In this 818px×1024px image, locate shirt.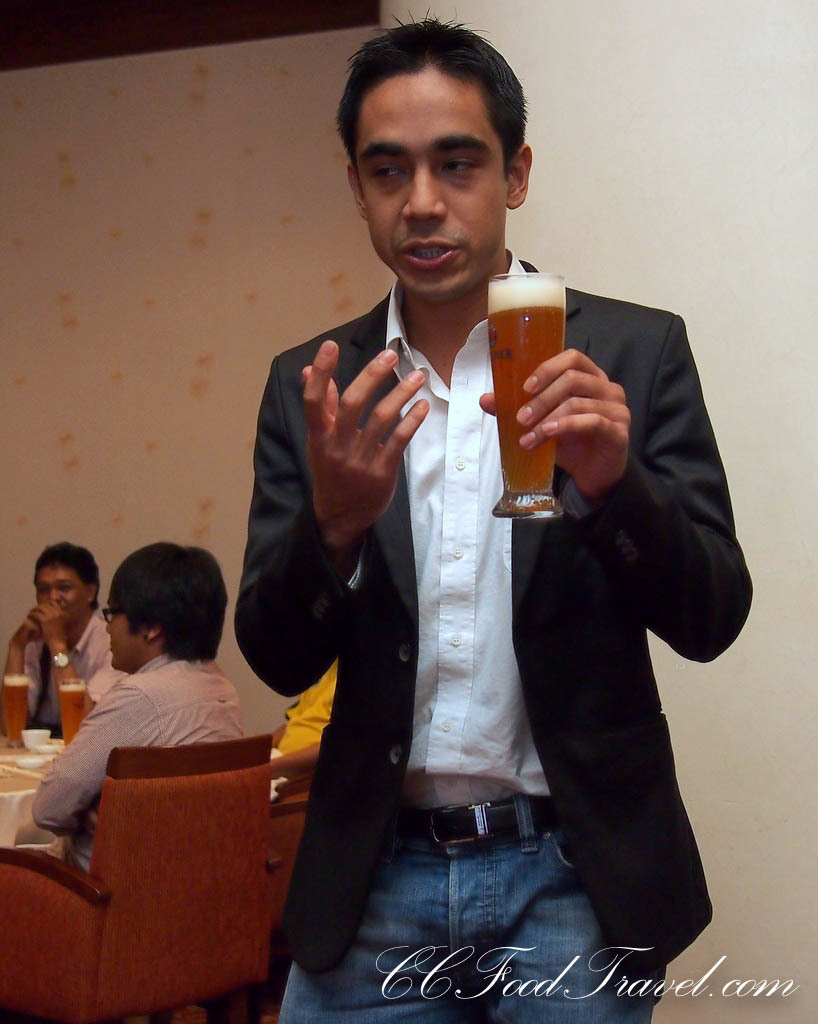
Bounding box: bbox(20, 609, 133, 732).
